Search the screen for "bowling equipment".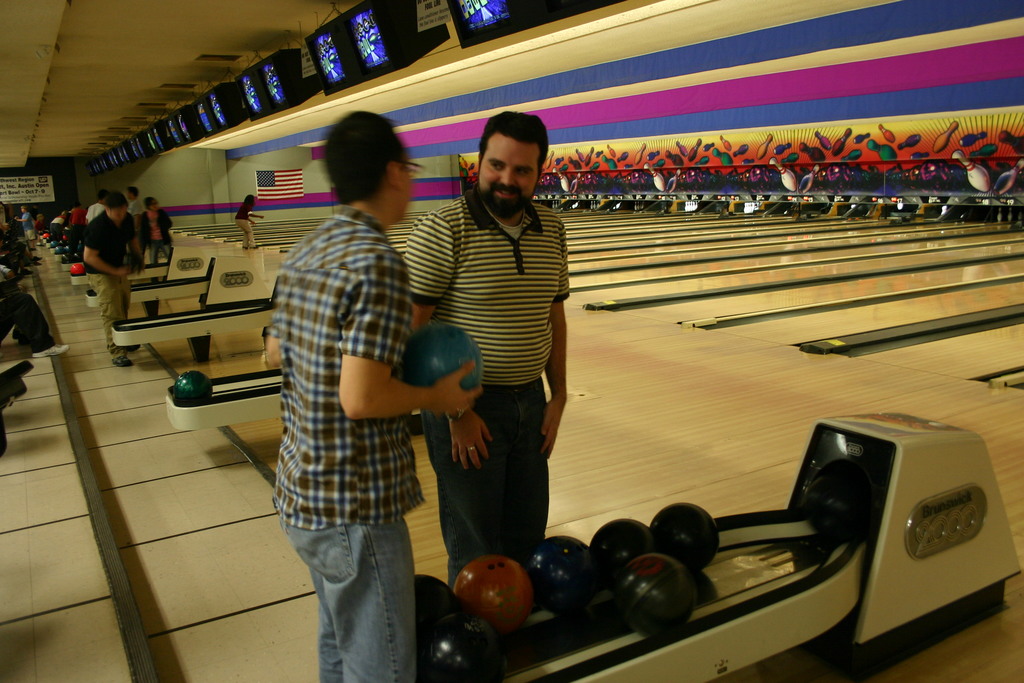
Found at <bbox>164, 365, 284, 438</bbox>.
